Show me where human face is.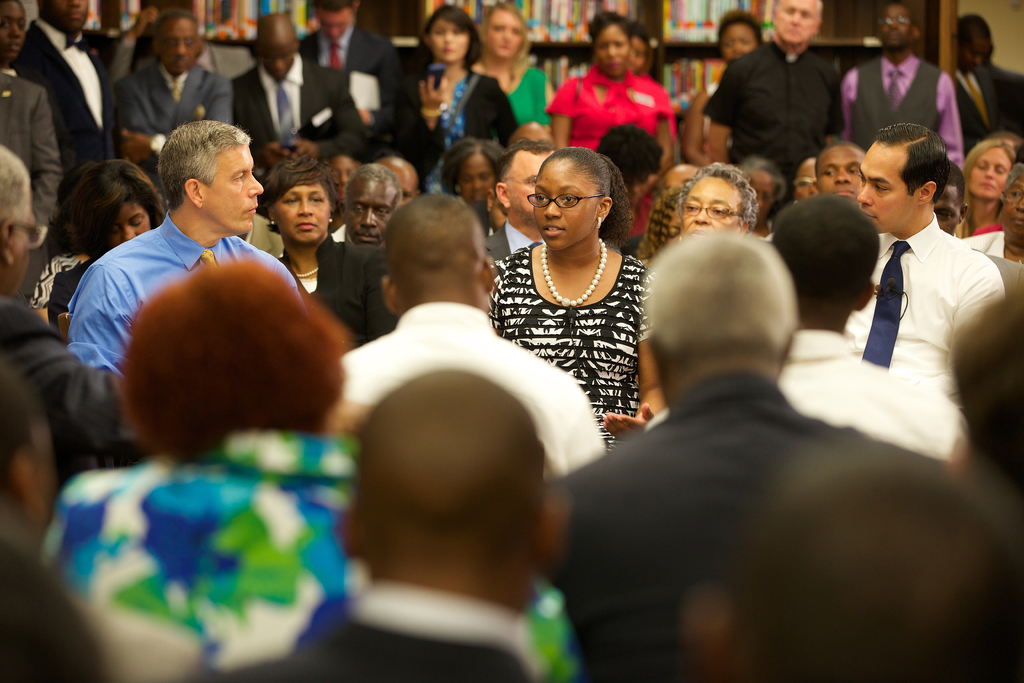
human face is at box(879, 3, 914, 53).
